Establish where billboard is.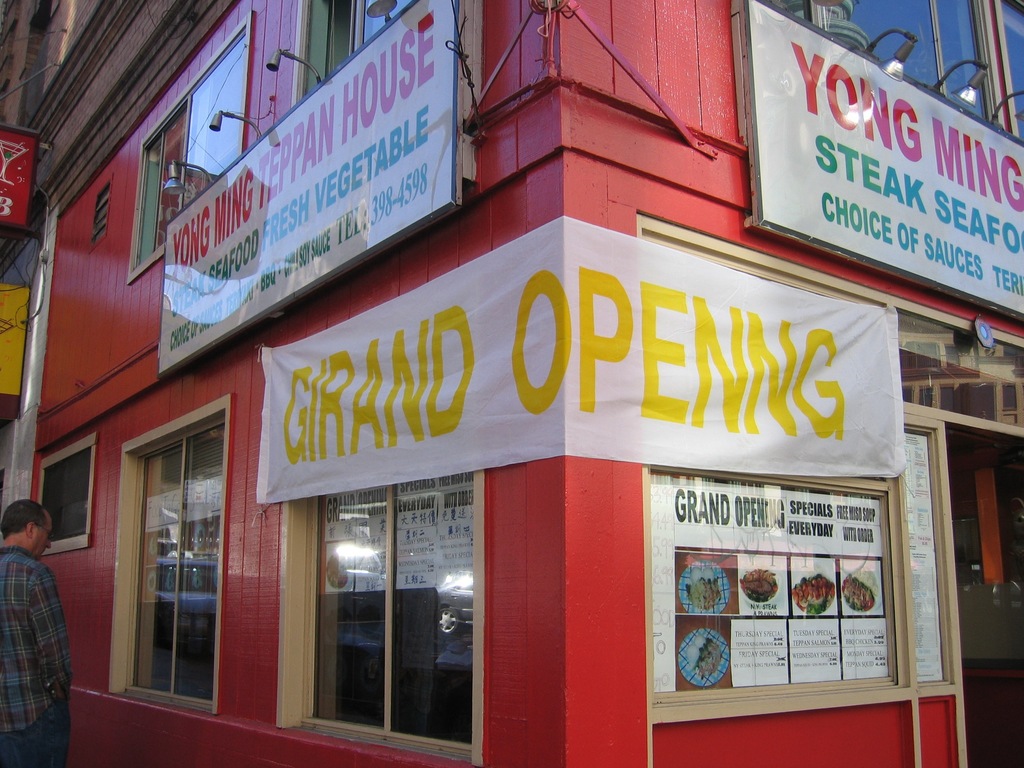
Established at select_region(755, 0, 1023, 322).
